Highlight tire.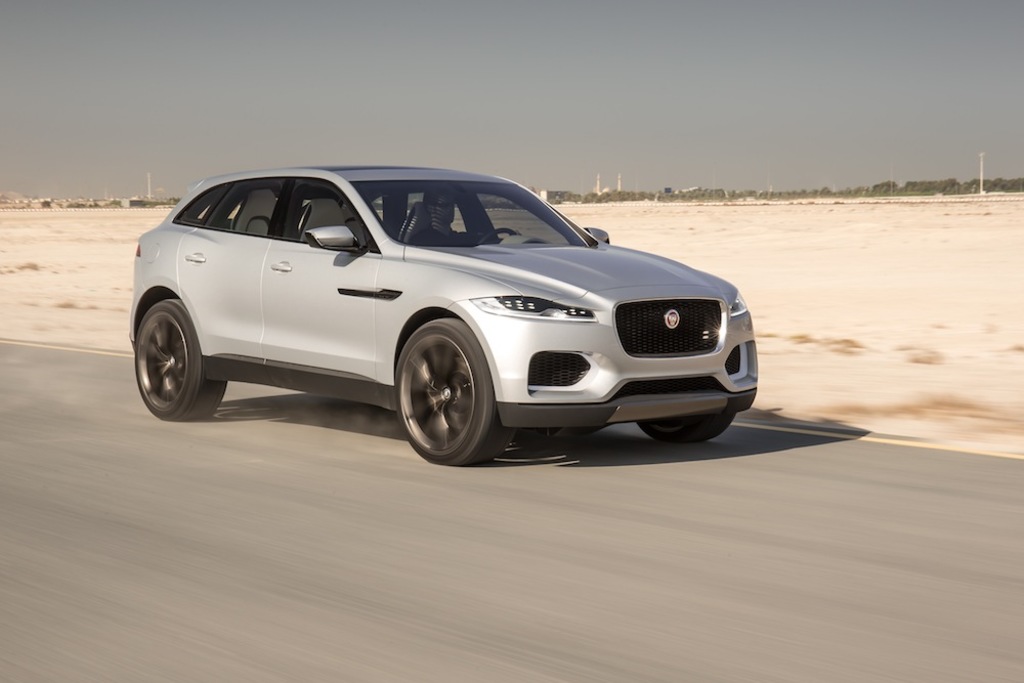
Highlighted region: left=512, top=422, right=597, bottom=445.
